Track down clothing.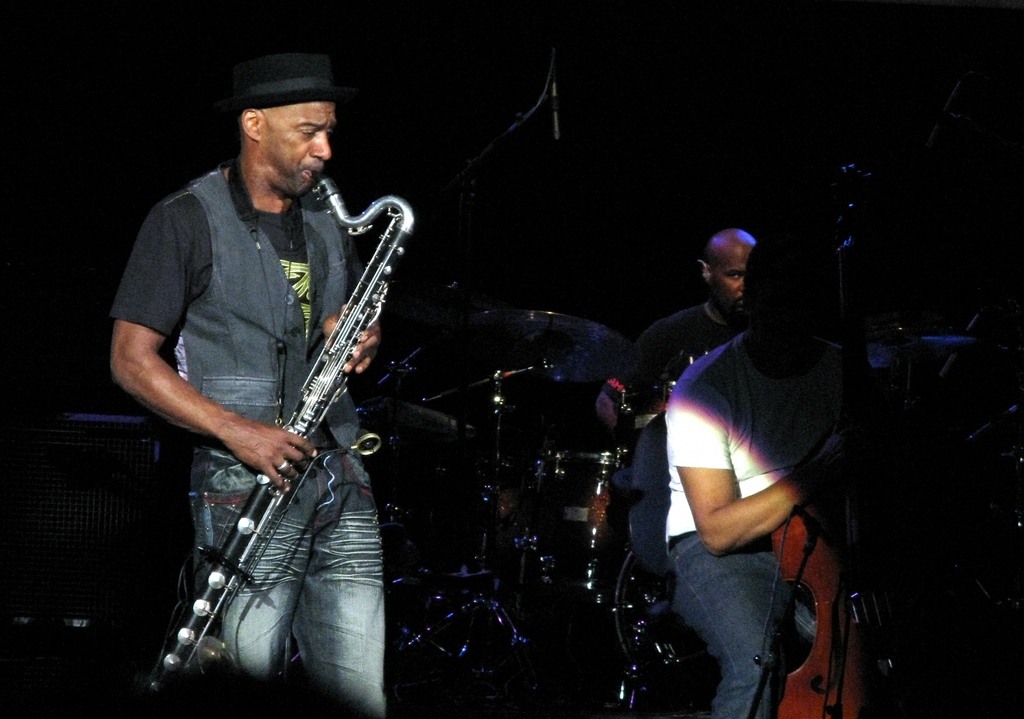
Tracked to [598, 296, 722, 558].
